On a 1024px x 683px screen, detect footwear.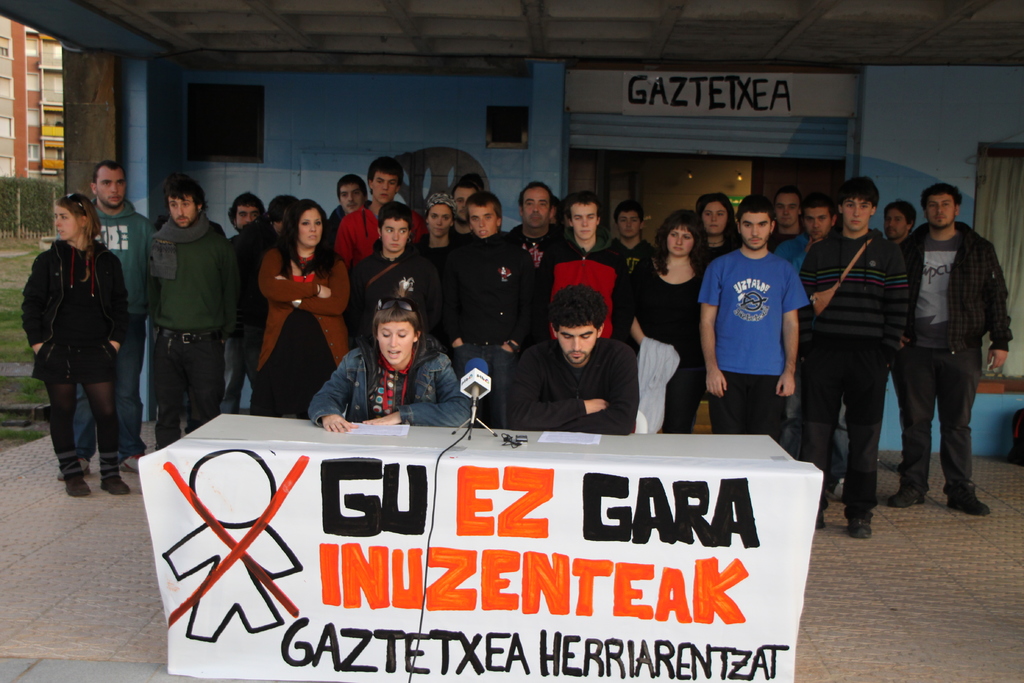
box(828, 475, 845, 500).
